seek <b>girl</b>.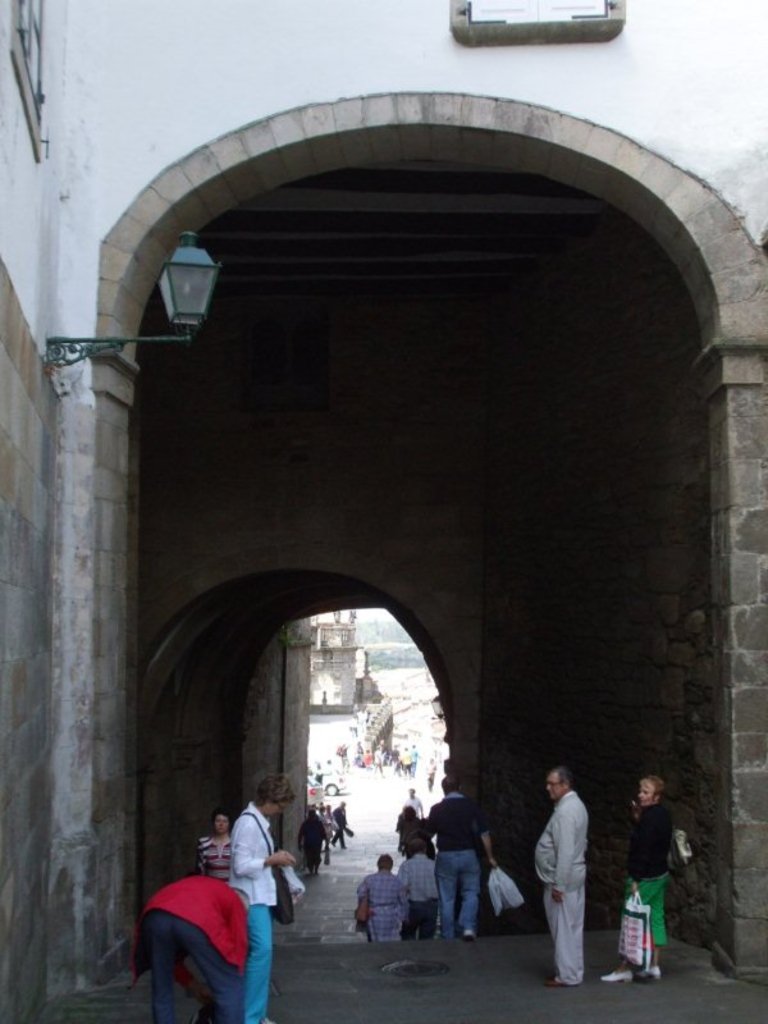
(603, 751, 690, 992).
